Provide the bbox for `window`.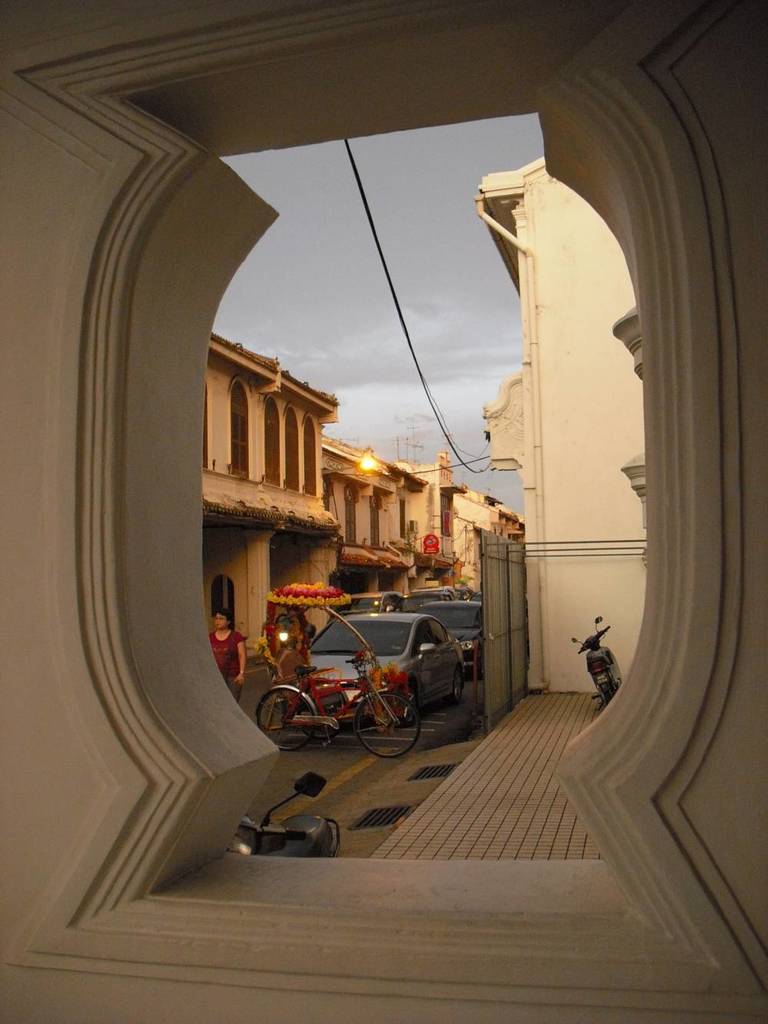
(x1=282, y1=406, x2=303, y2=494).
